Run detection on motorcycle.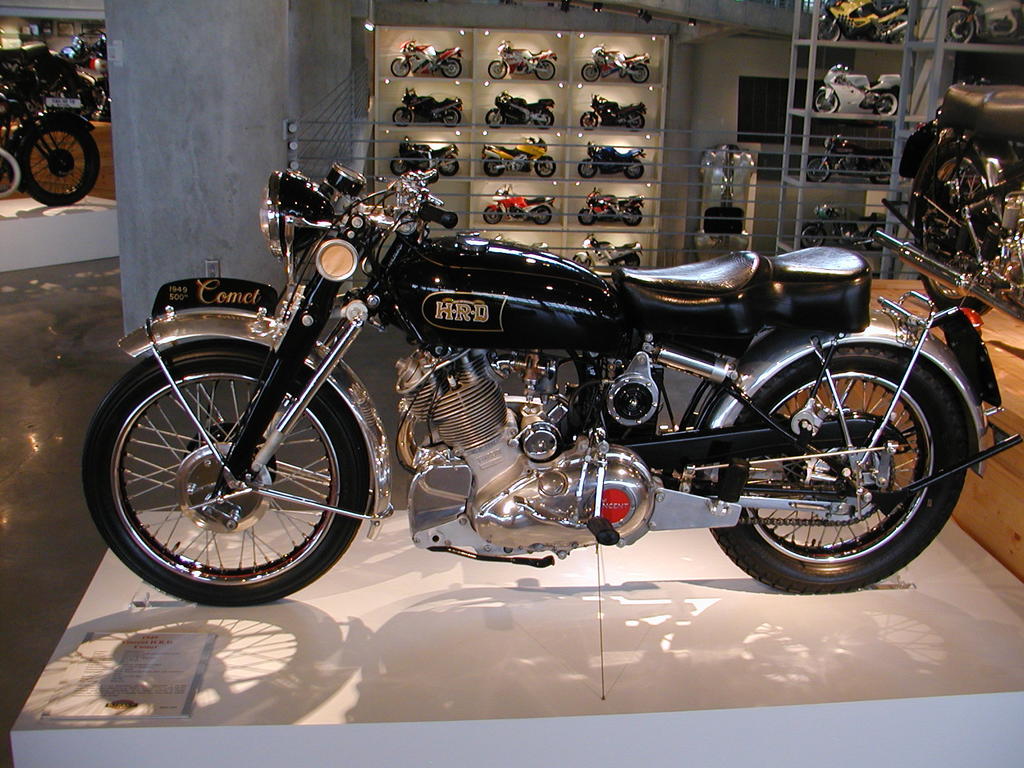
Result: [x1=573, y1=186, x2=645, y2=224].
